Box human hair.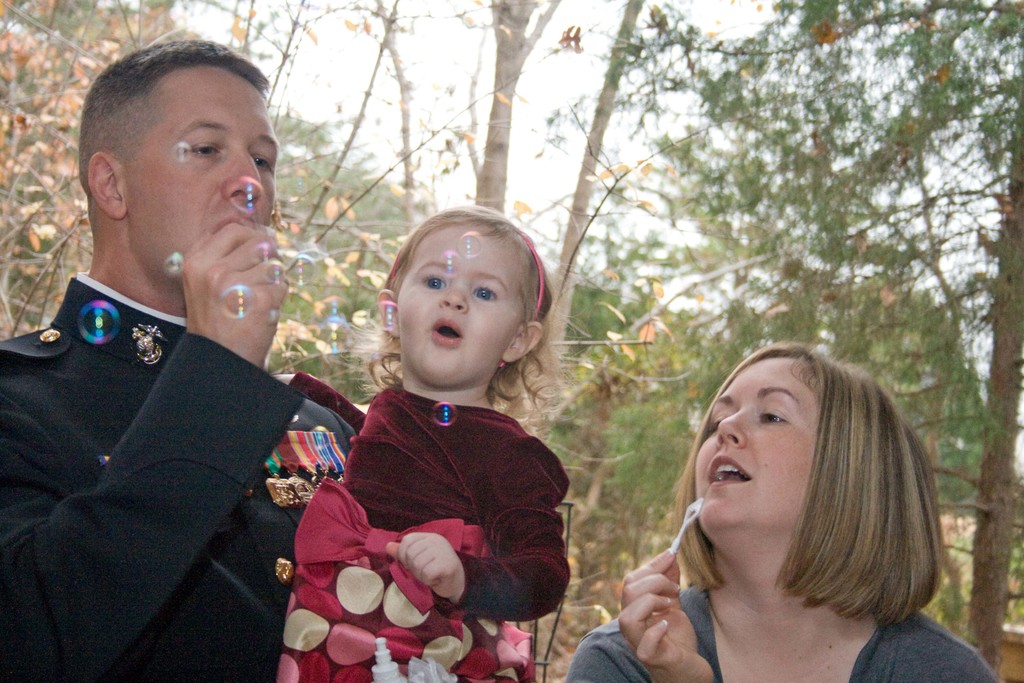
[367, 208, 585, 421].
